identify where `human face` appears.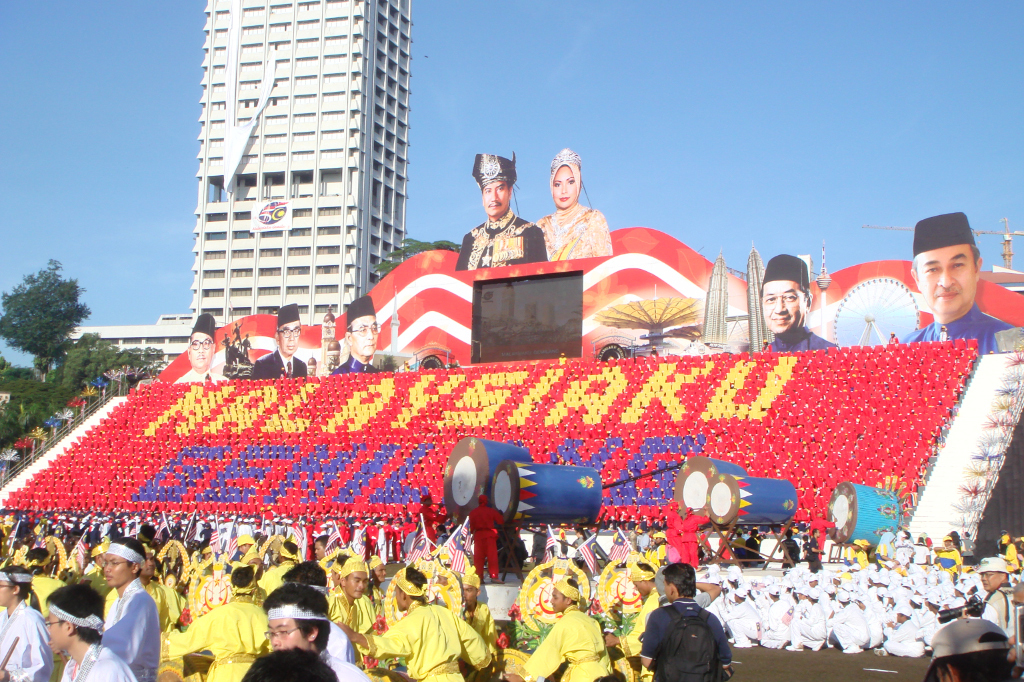
Appears at (458,584,478,605).
